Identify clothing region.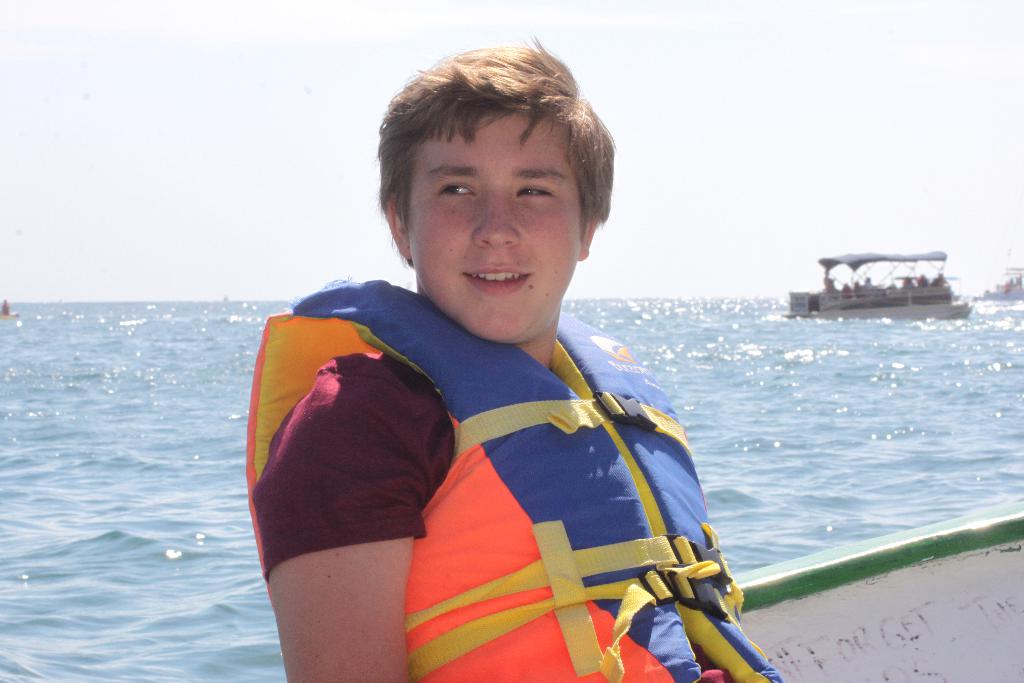
Region: BBox(248, 334, 750, 682).
